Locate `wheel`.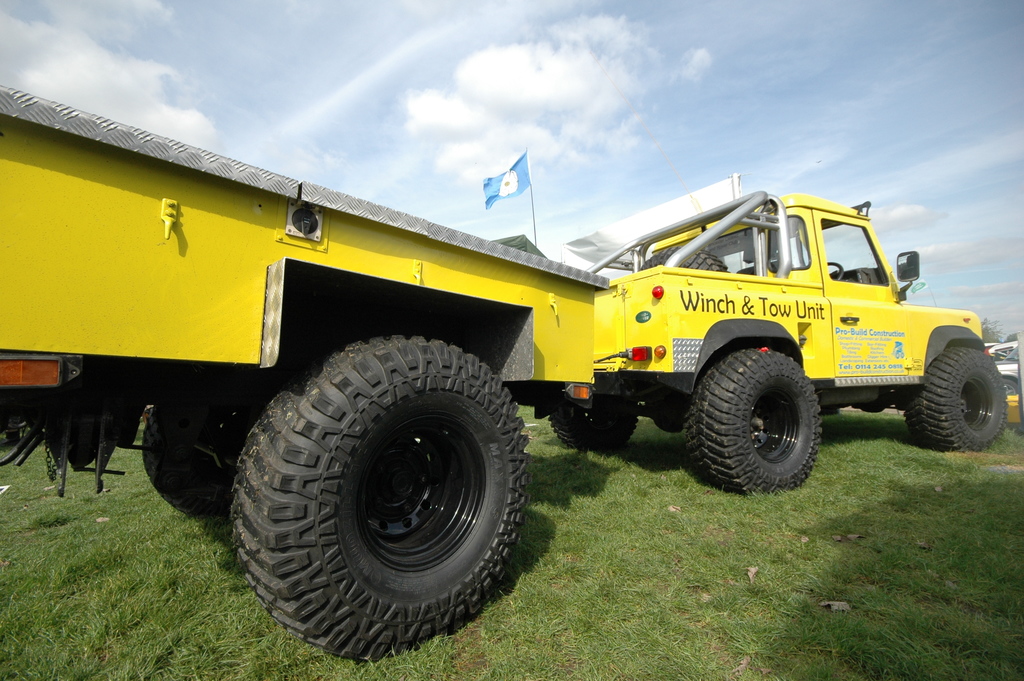
Bounding box: 228, 334, 529, 662.
